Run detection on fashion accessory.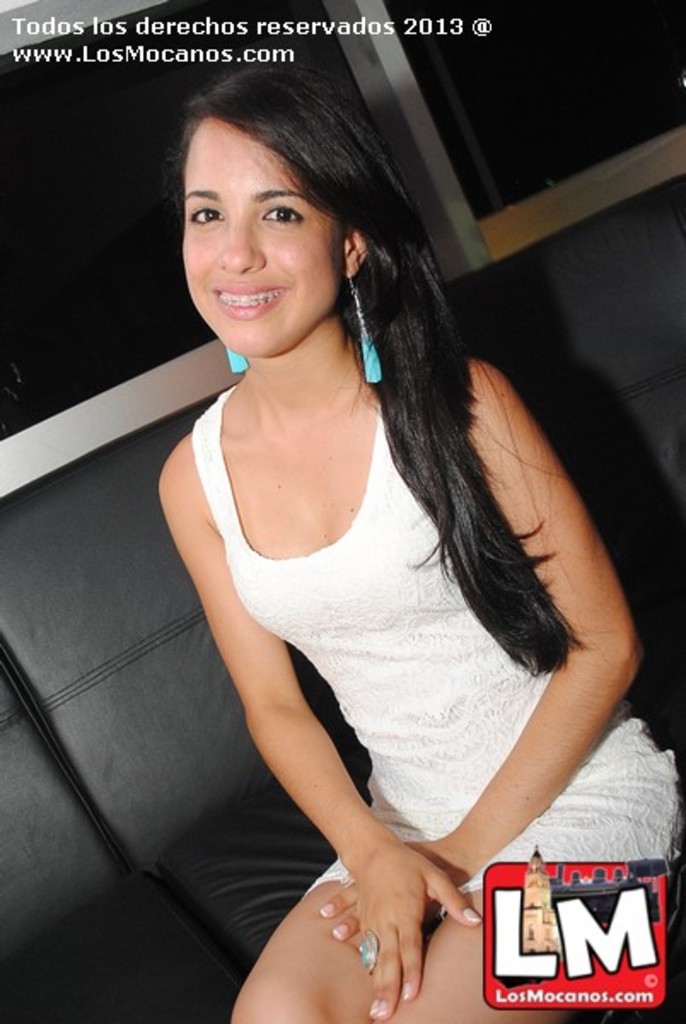
Result: 224/345/253/379.
